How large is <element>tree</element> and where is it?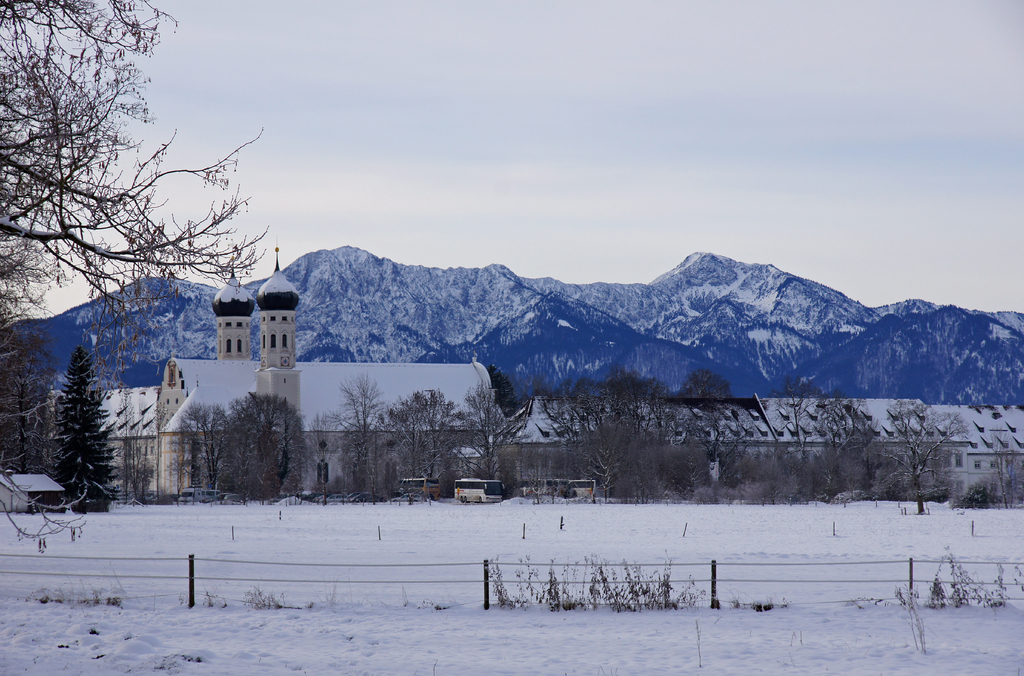
Bounding box: BBox(813, 394, 875, 500).
